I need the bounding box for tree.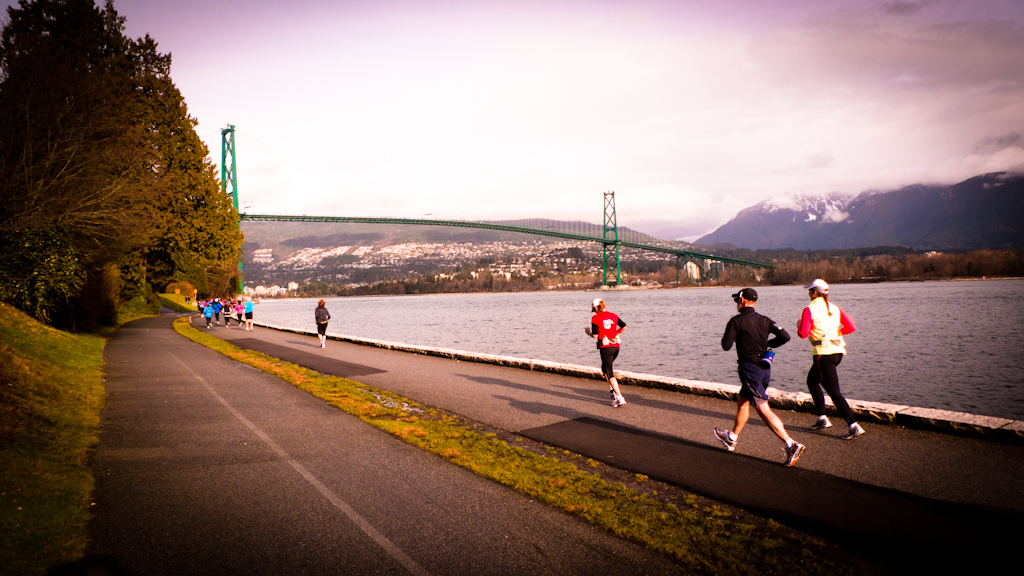
Here it is: [10,8,239,325].
